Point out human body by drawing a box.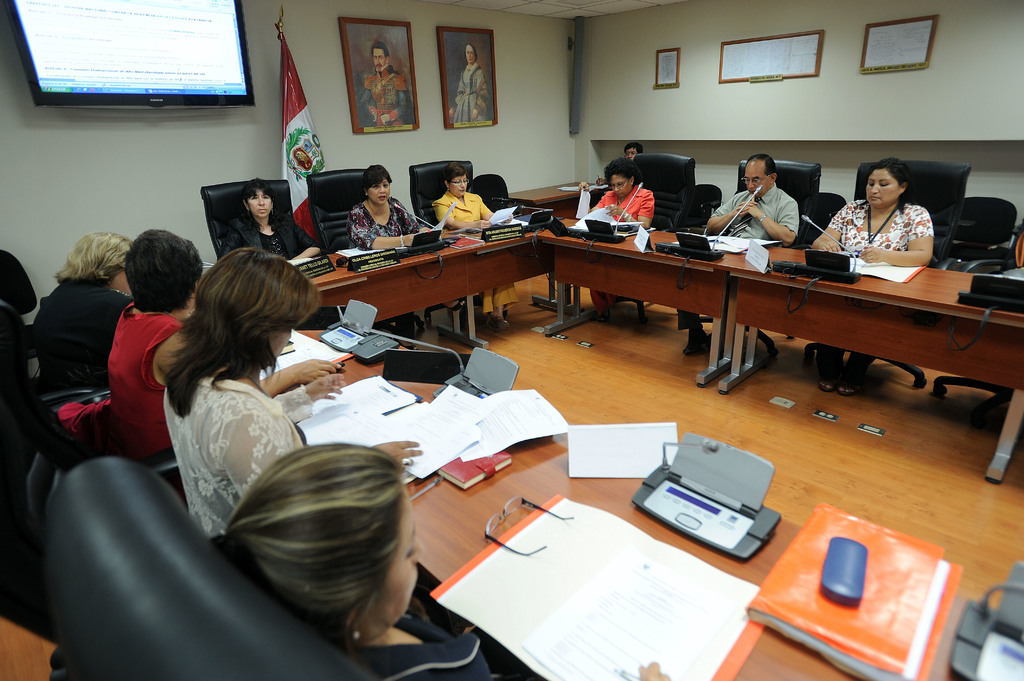
detection(28, 216, 133, 406).
